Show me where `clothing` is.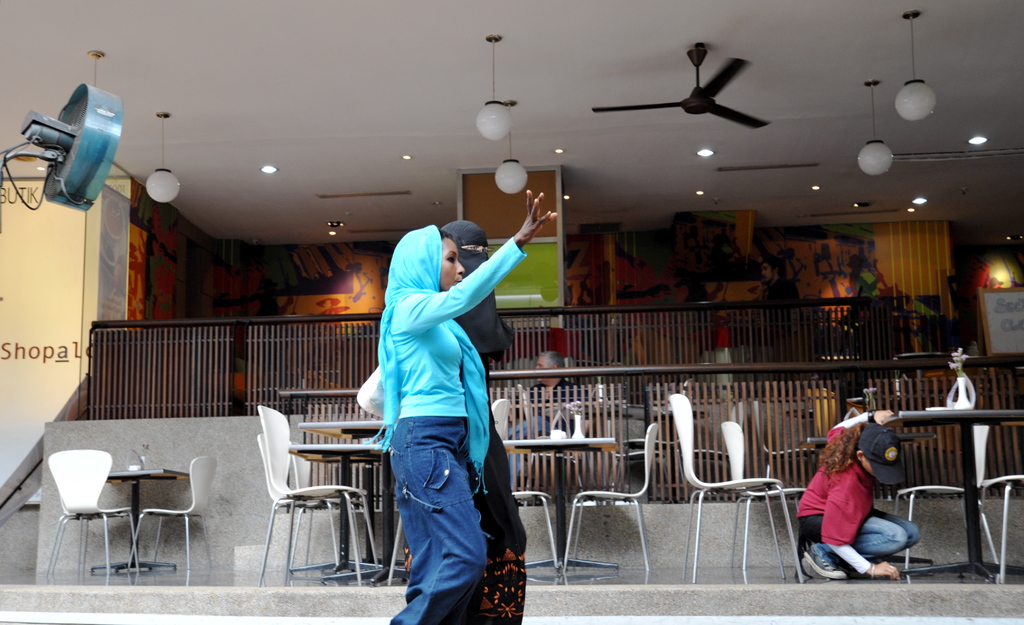
`clothing` is at x1=810 y1=443 x2=916 y2=576.
